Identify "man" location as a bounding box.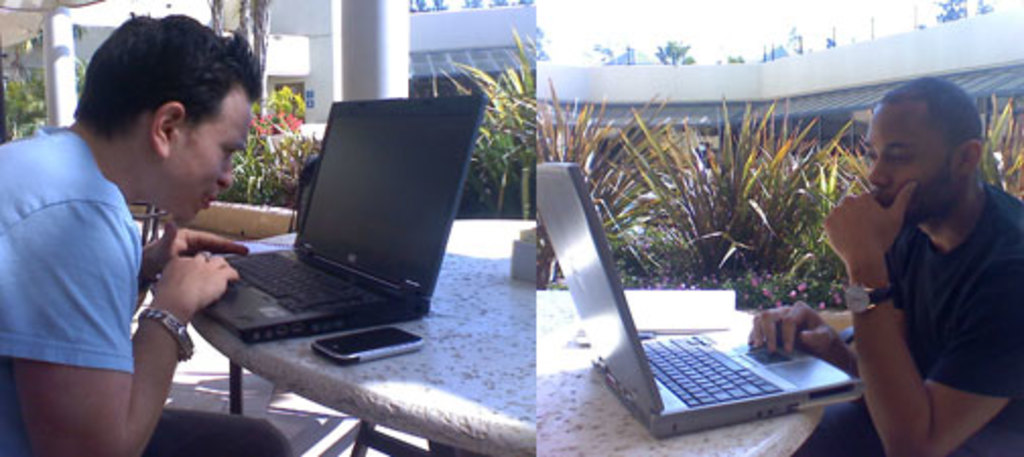
<region>742, 79, 1022, 455</region>.
